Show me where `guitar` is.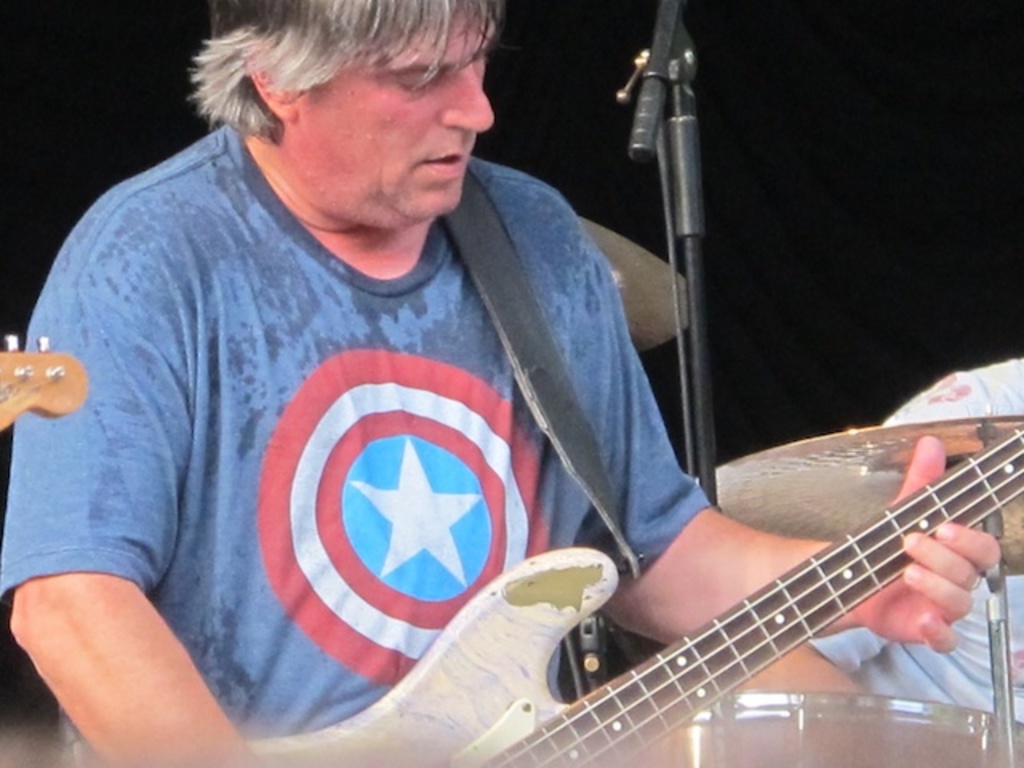
`guitar` is at box(64, 421, 1022, 766).
